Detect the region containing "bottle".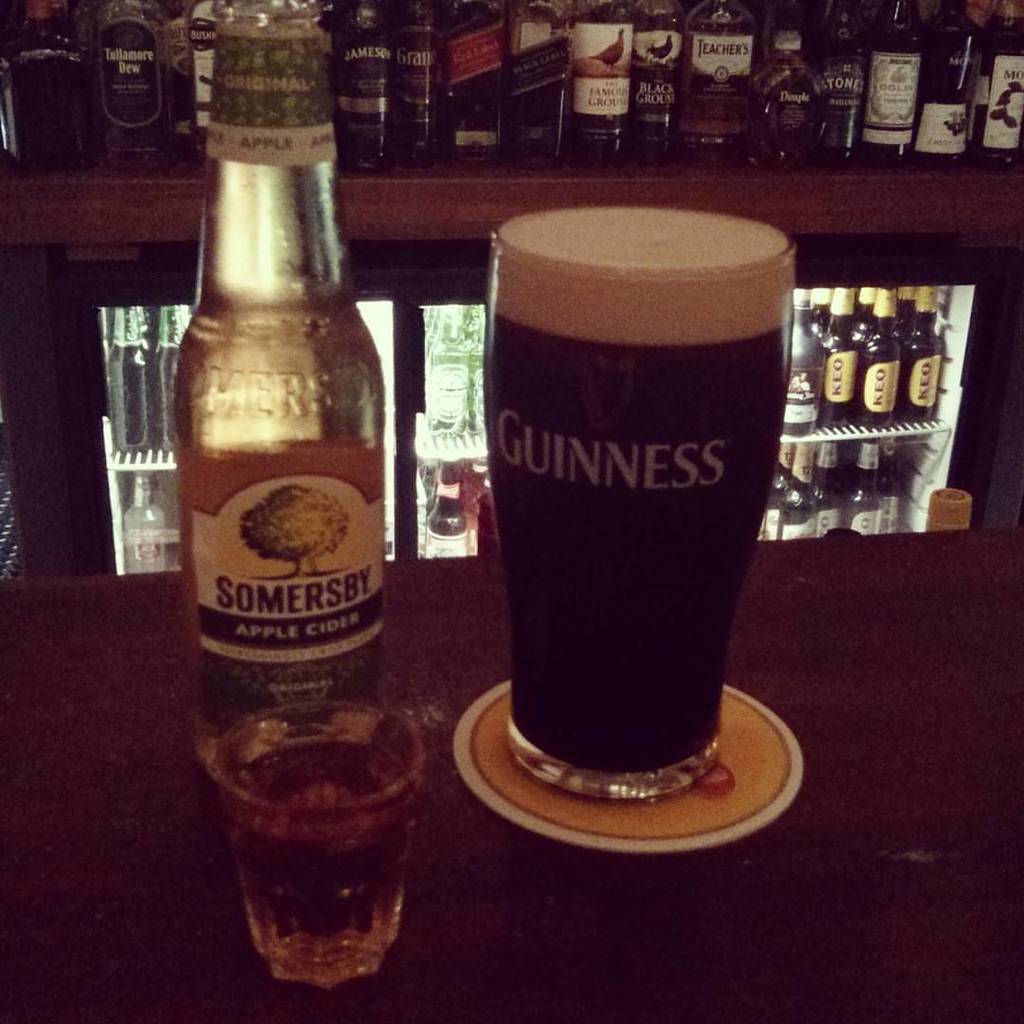
x1=155, y1=46, x2=387, y2=794.
